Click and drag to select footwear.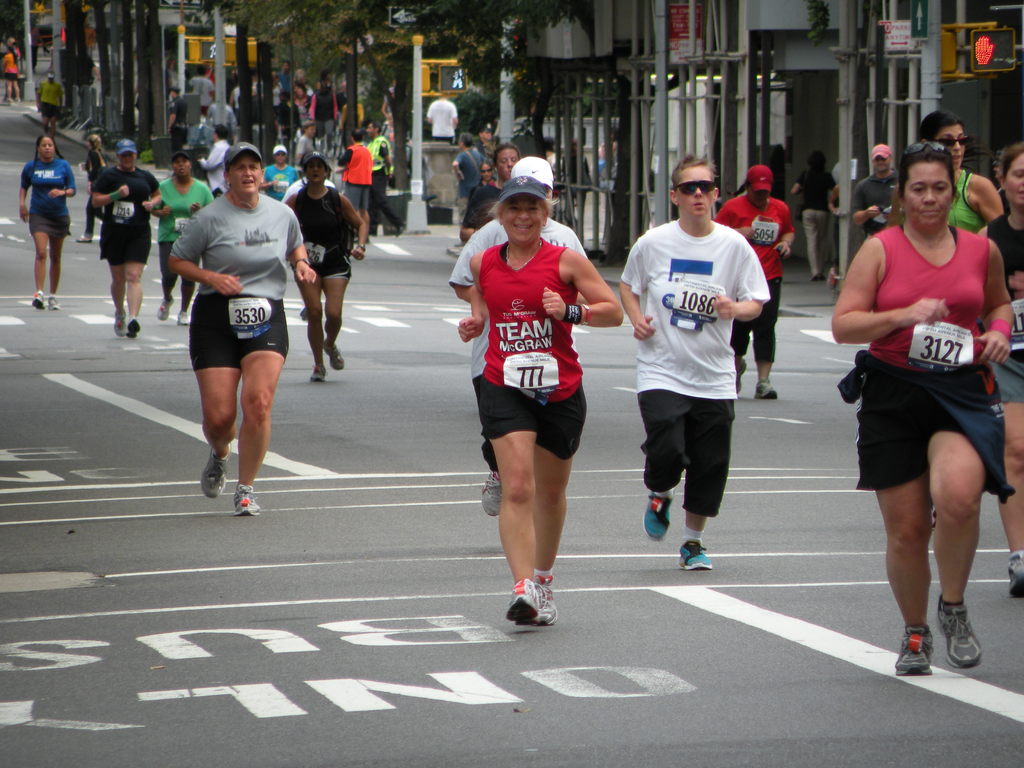
Selection: BBox(737, 358, 745, 390).
